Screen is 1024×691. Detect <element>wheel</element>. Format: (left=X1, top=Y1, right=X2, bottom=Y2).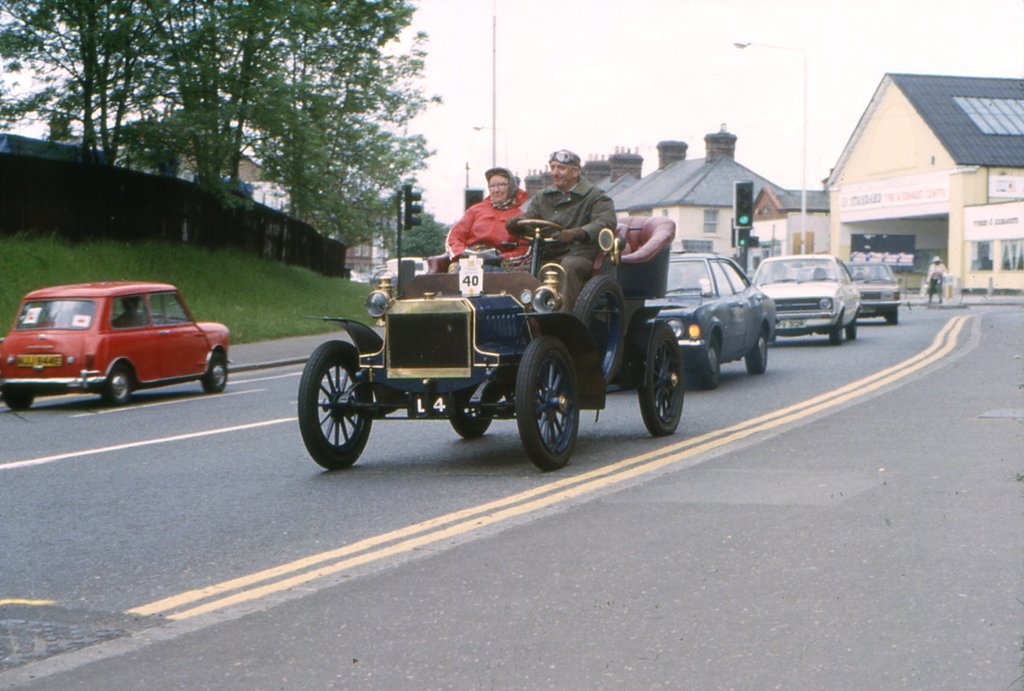
(left=887, top=307, right=899, bottom=326).
